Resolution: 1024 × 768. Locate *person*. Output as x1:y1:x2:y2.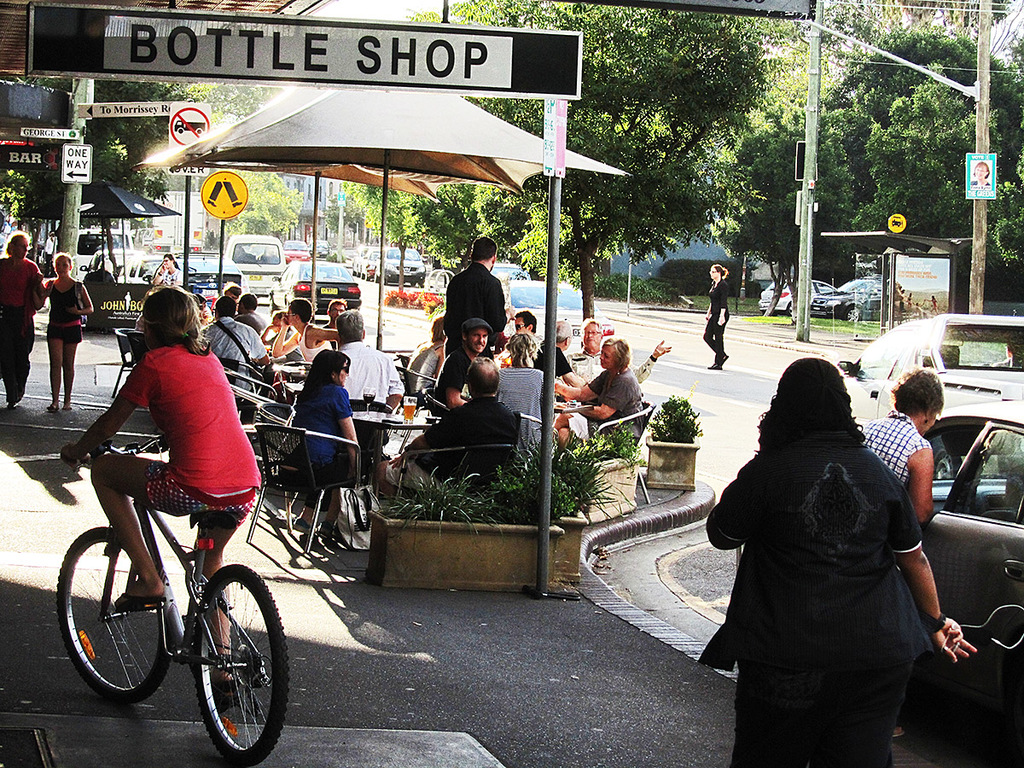
193:282:405:543.
